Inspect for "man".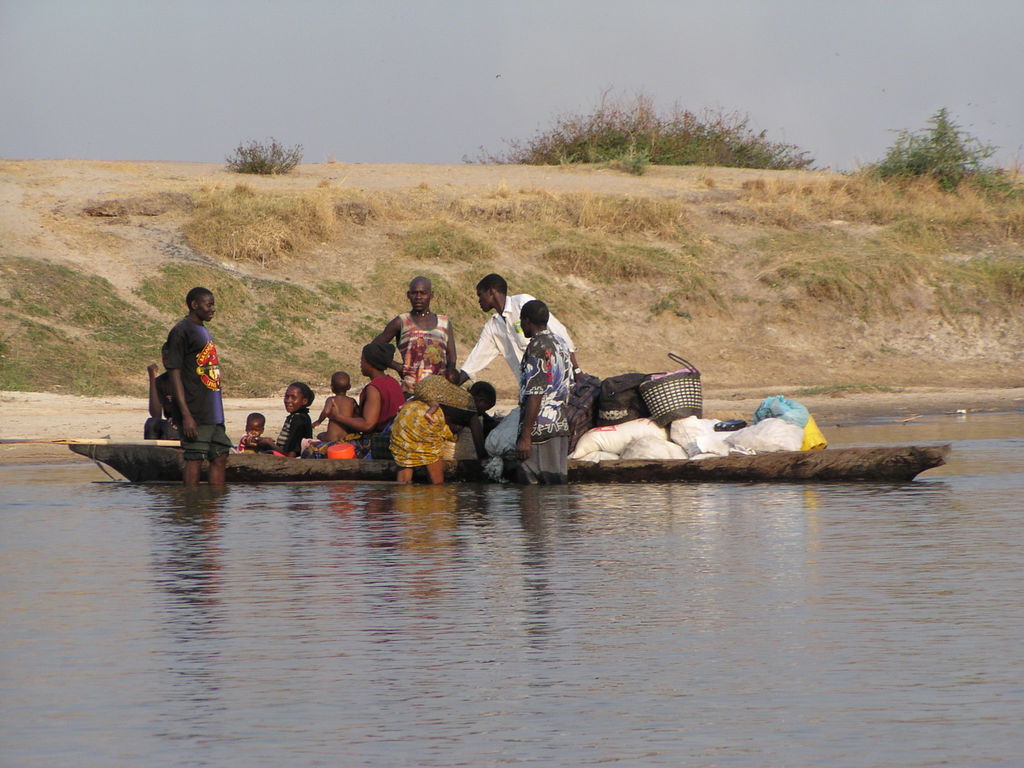
Inspection: Rect(159, 285, 233, 491).
